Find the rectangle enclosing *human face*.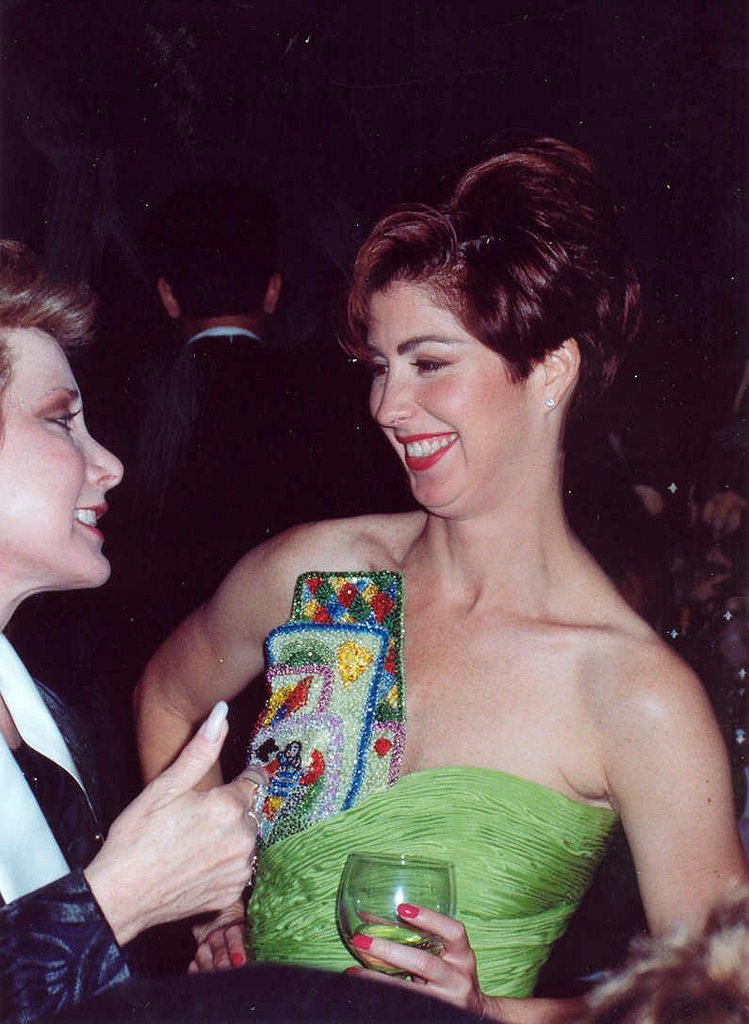
370,278,524,486.
